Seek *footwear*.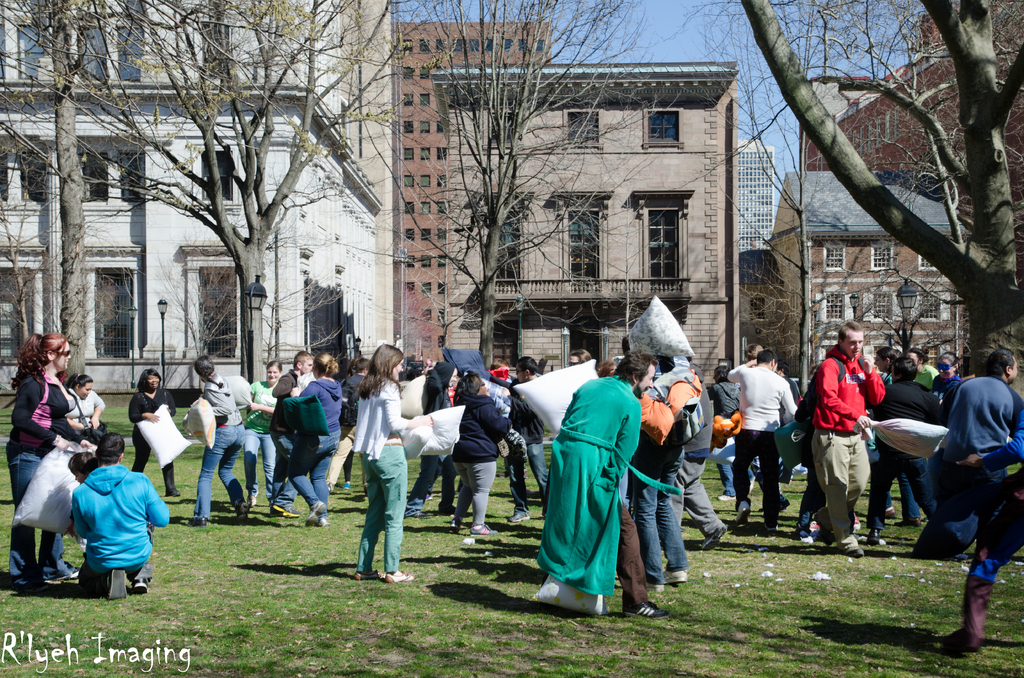
647/583/662/592.
